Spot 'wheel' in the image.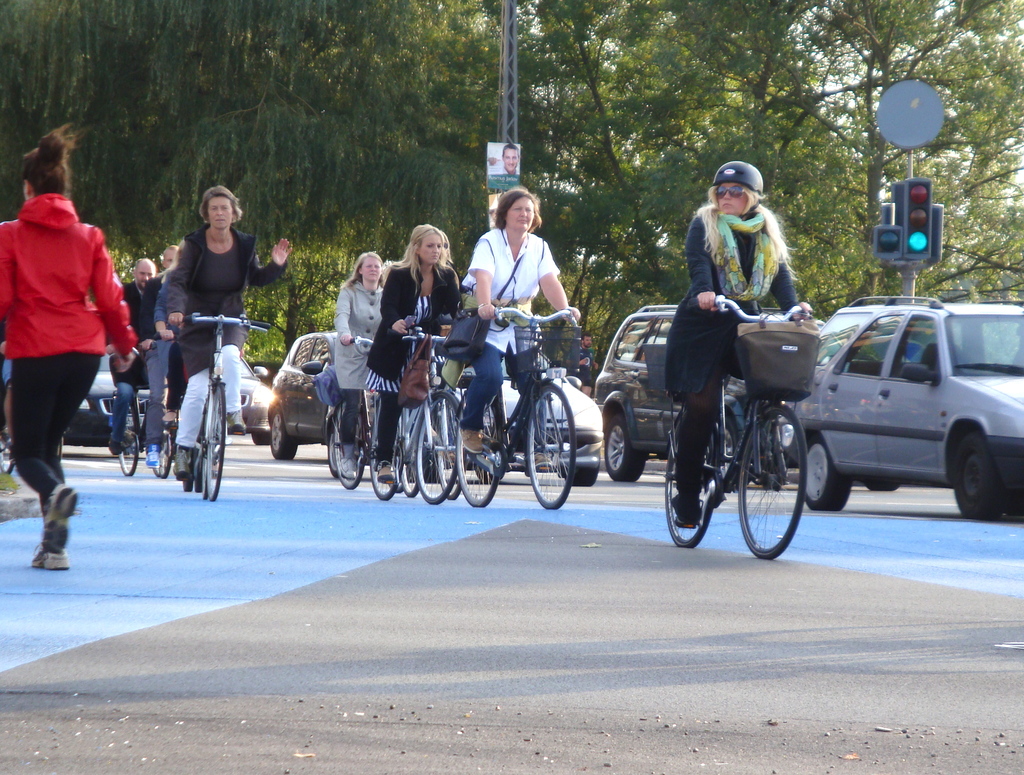
'wheel' found at BBox(667, 411, 717, 547).
